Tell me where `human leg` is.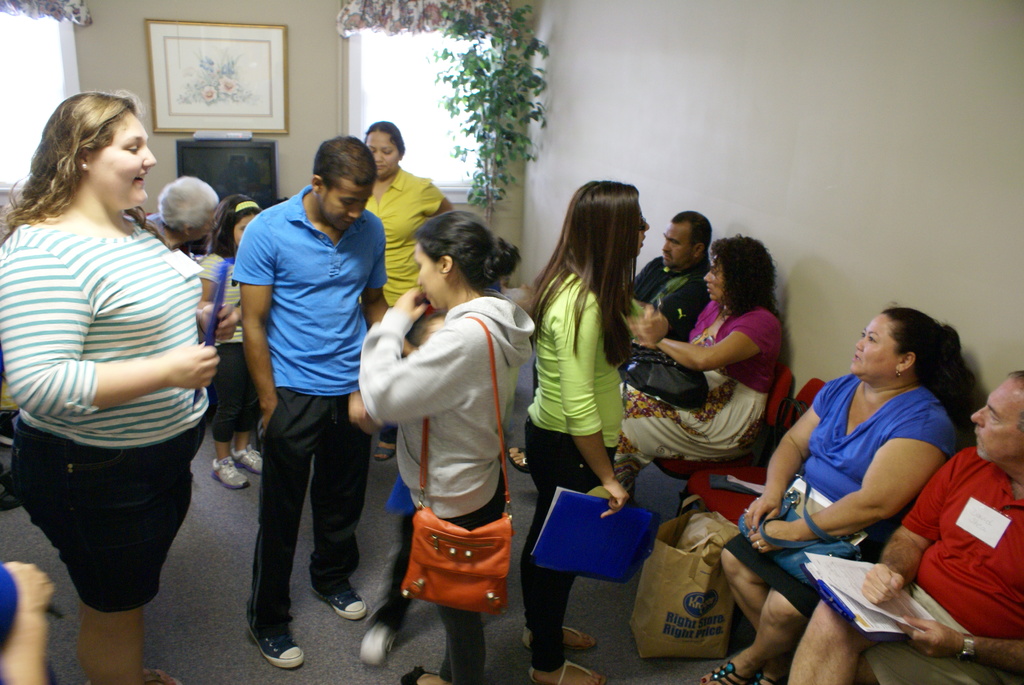
`human leg` is at crop(211, 341, 259, 492).
